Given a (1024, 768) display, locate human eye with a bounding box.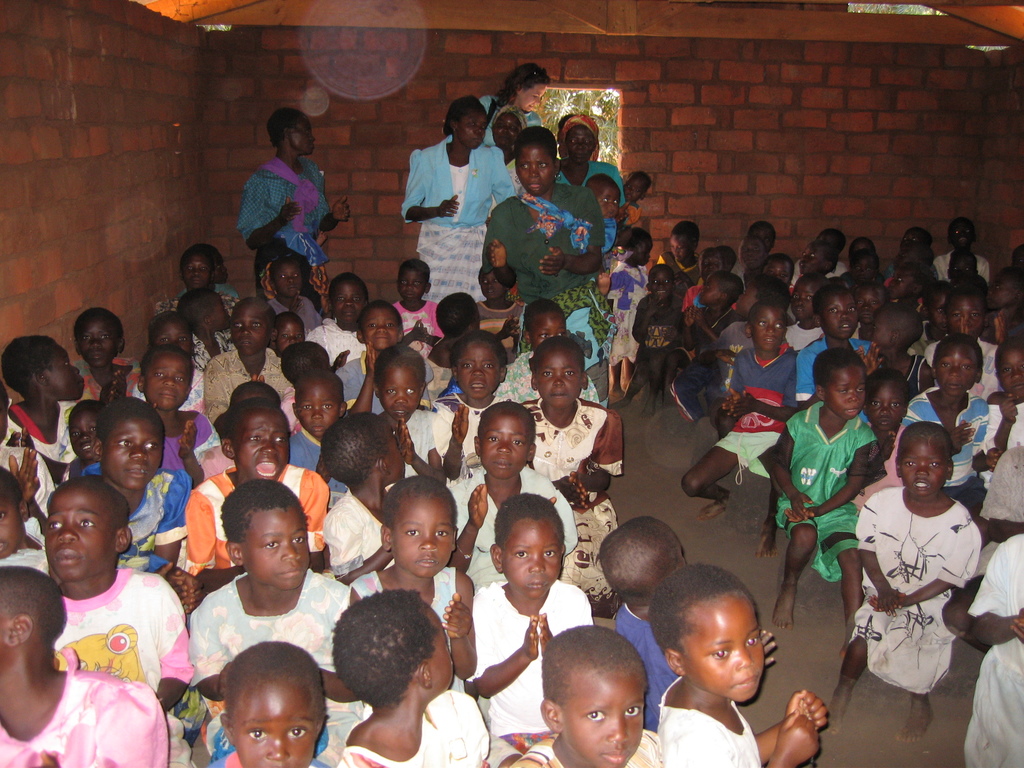
Located: {"left": 950, "top": 266, "right": 955, "bottom": 273}.
